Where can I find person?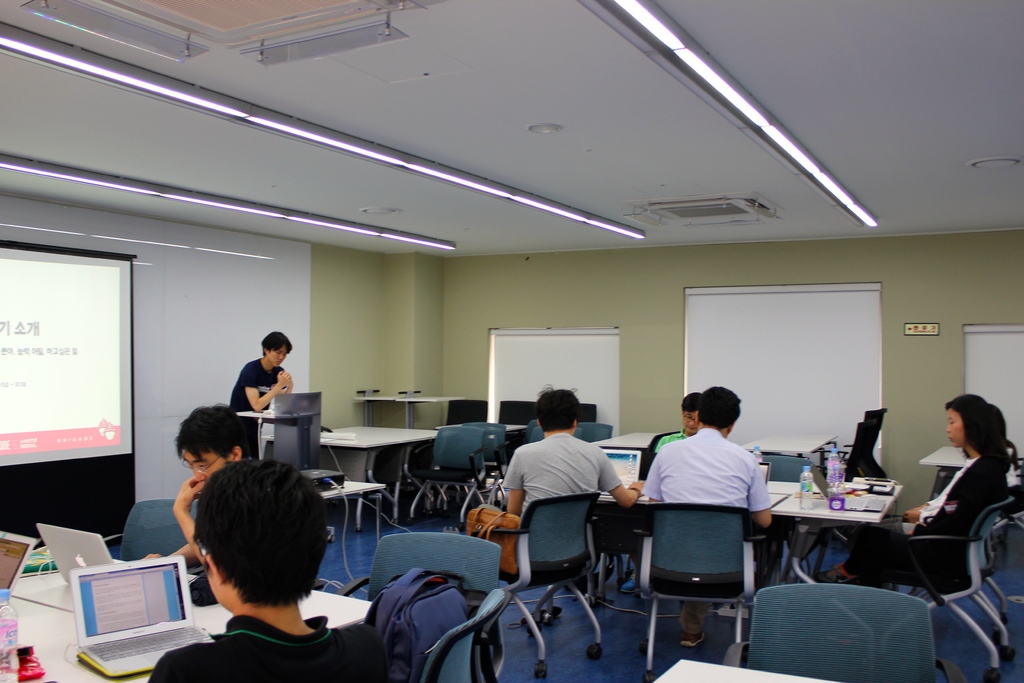
You can find it at pyautogui.locateOnScreen(815, 395, 1007, 598).
